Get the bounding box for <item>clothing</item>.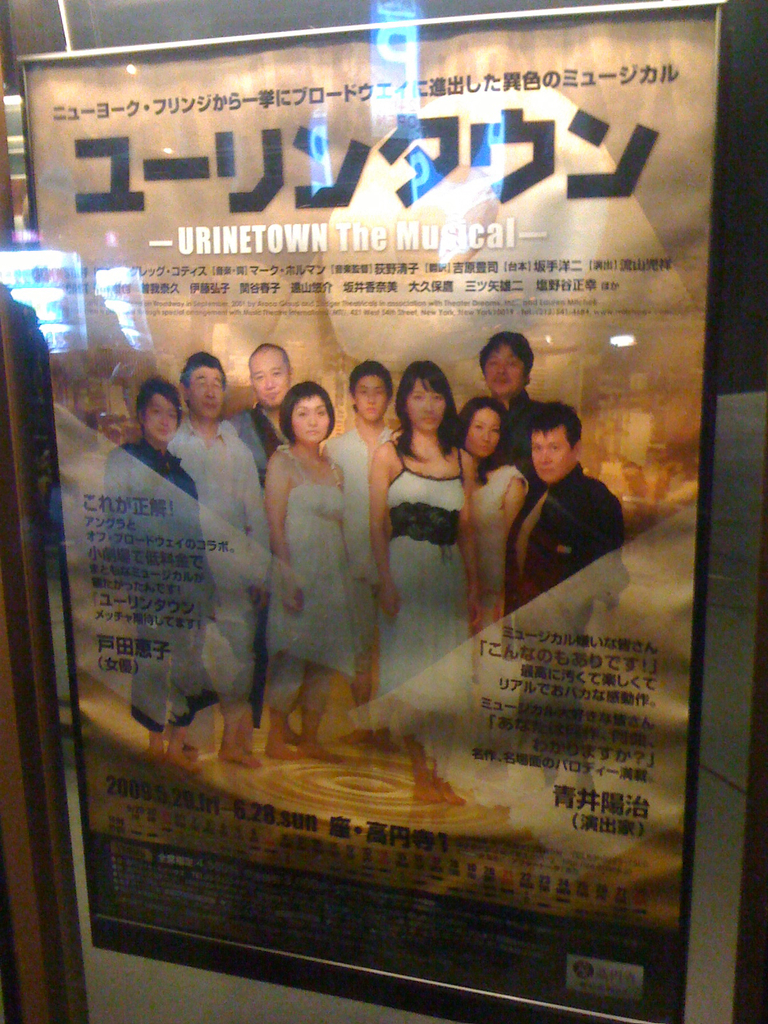
select_region(456, 468, 528, 662).
